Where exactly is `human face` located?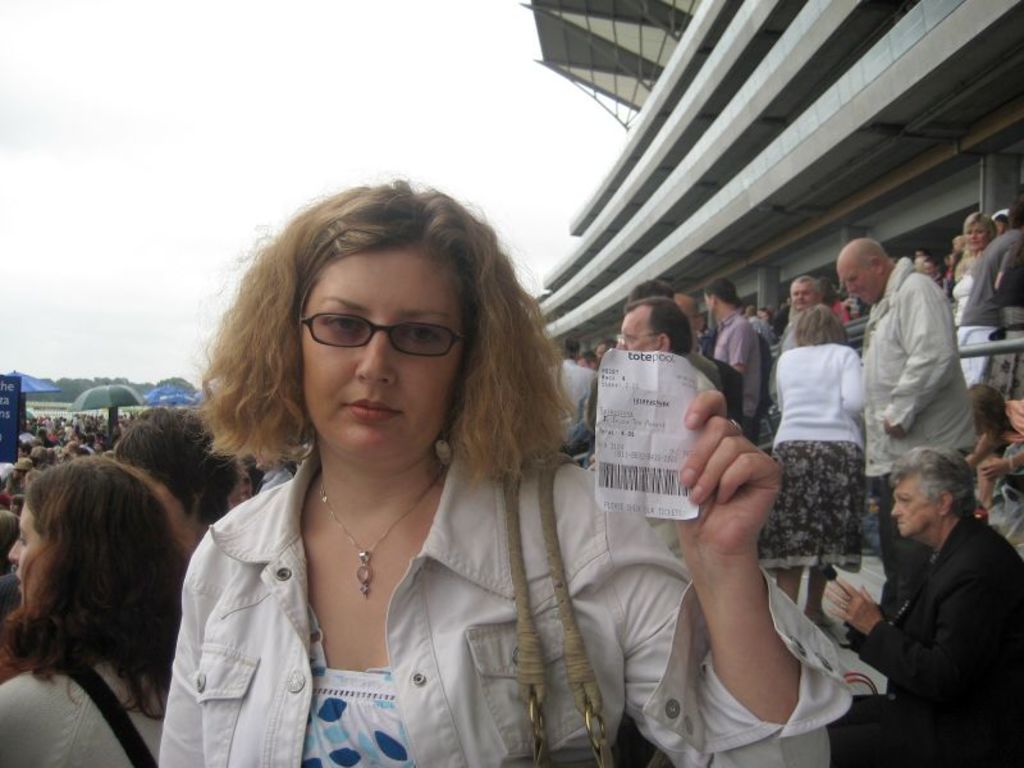
Its bounding box is BBox(6, 504, 49, 602).
